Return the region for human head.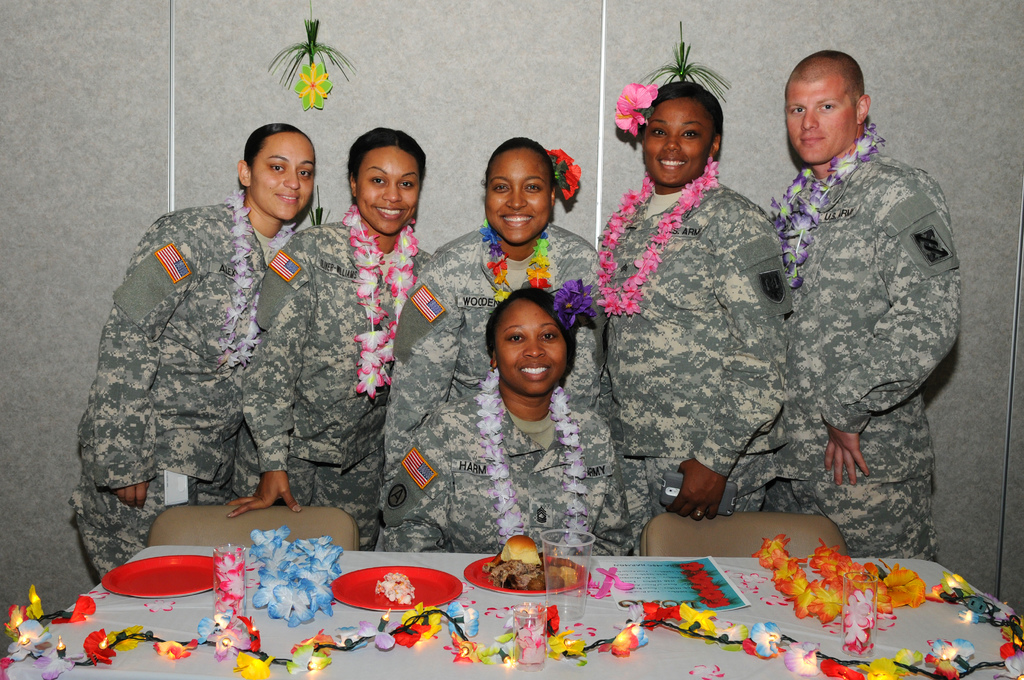
[left=783, top=46, right=888, bottom=167].
